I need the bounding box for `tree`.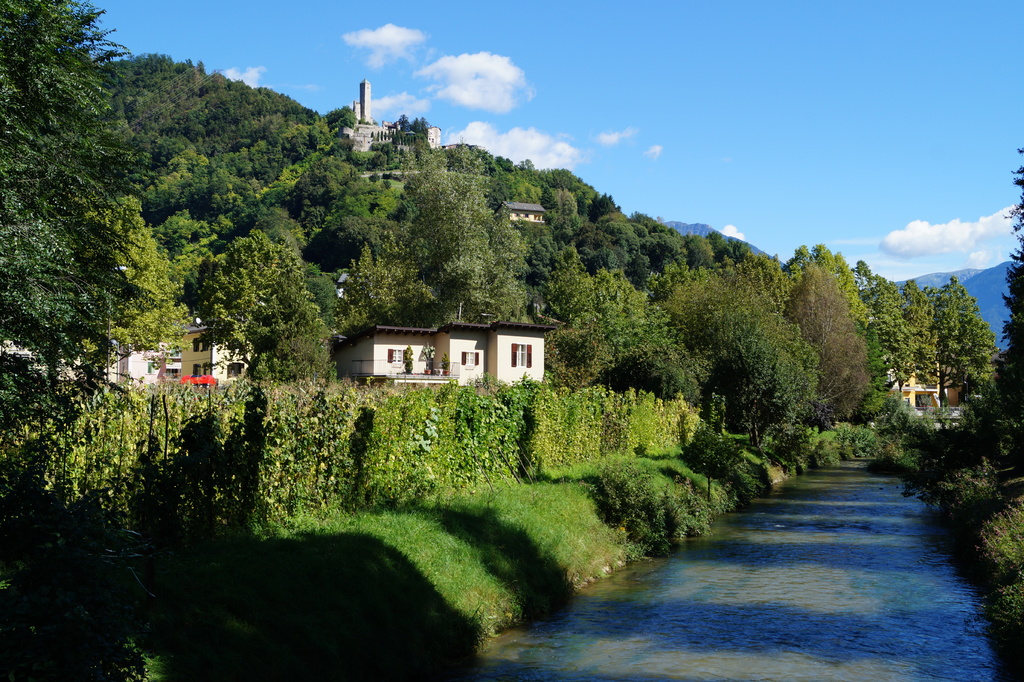
Here it is: (left=302, top=254, right=337, bottom=315).
